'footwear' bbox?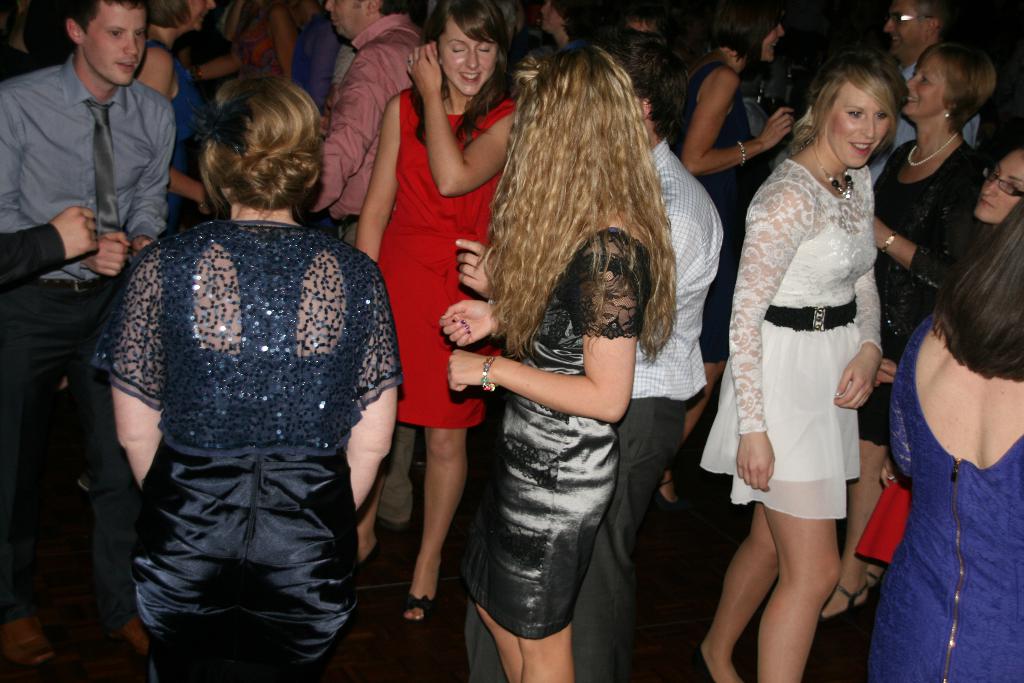
rect(413, 447, 428, 493)
